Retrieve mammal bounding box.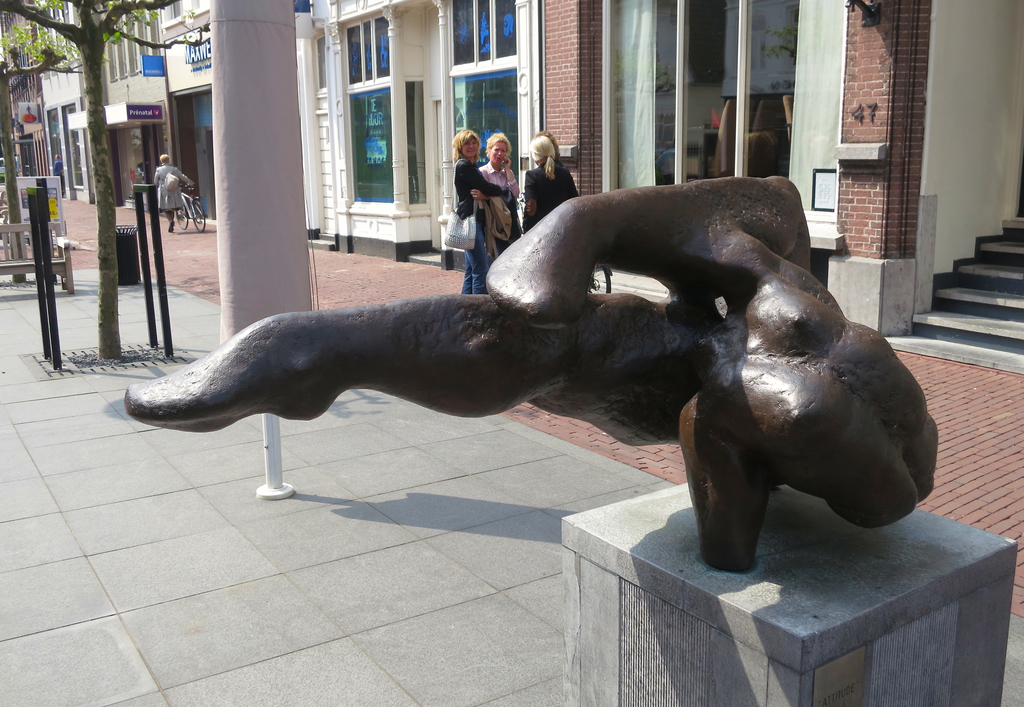
Bounding box: BBox(142, 165, 155, 197).
